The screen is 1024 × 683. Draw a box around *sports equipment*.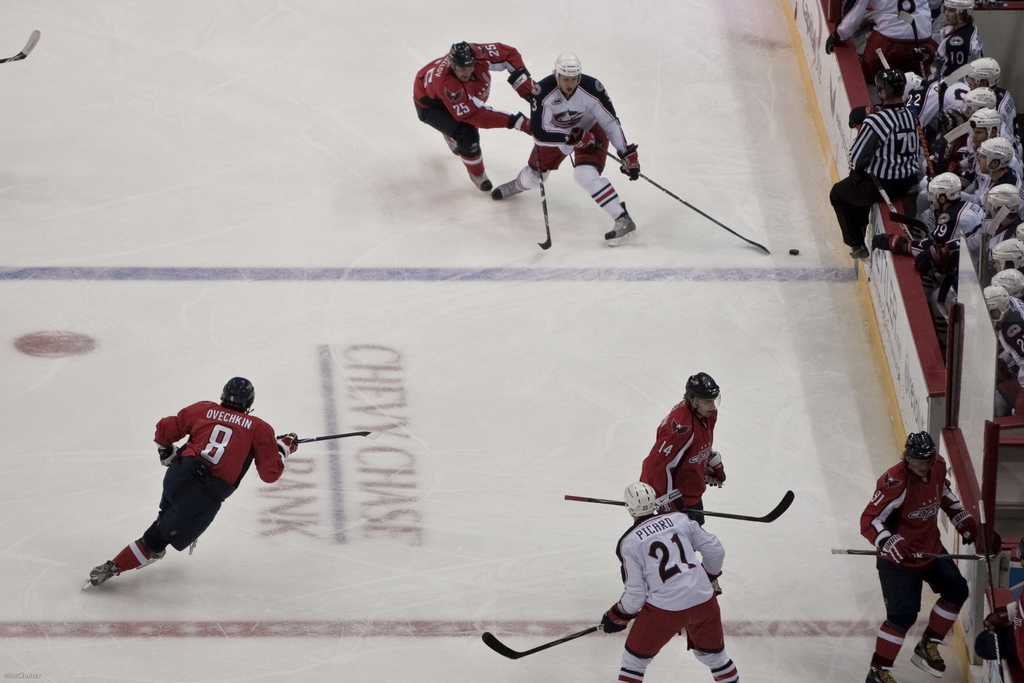
448, 44, 475, 66.
